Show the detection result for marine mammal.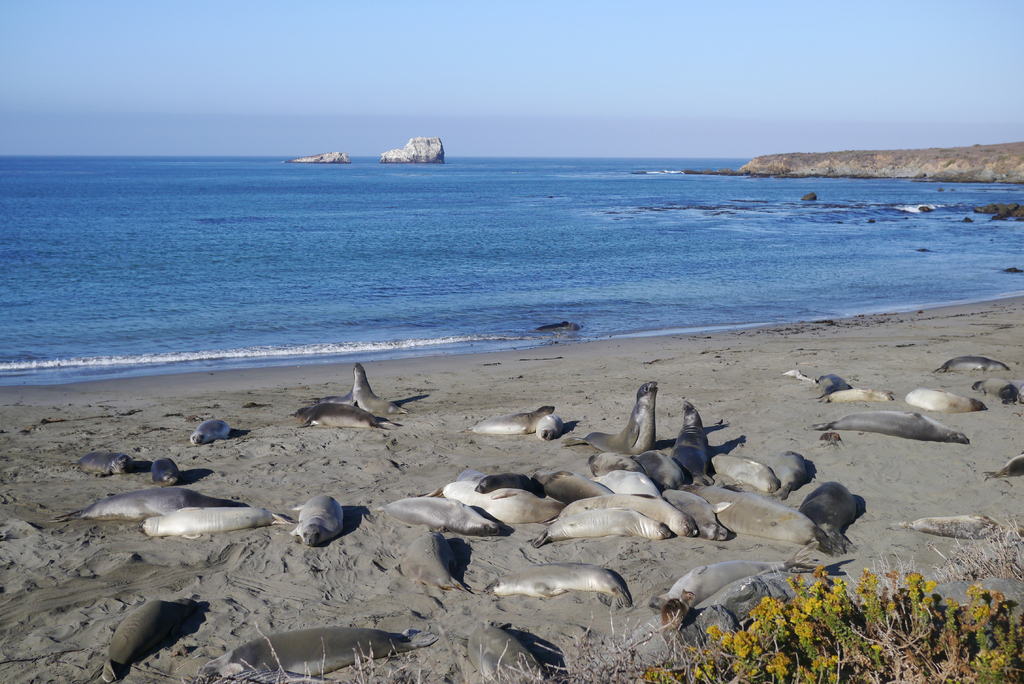
box(465, 624, 545, 683).
